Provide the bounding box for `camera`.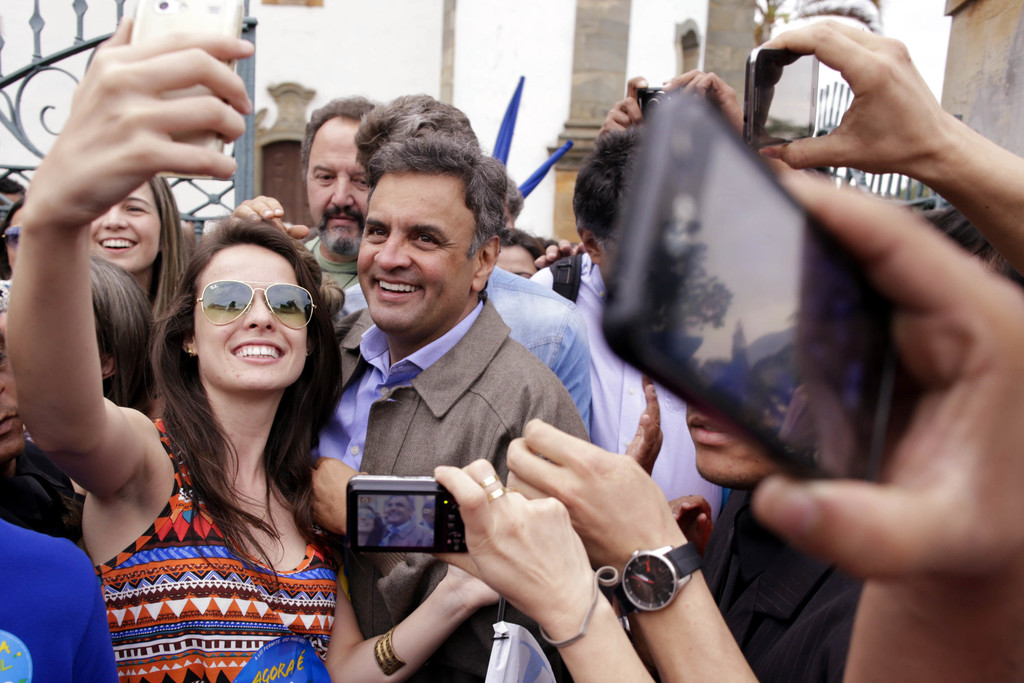
{"x1": 129, "y1": 0, "x2": 241, "y2": 179}.
